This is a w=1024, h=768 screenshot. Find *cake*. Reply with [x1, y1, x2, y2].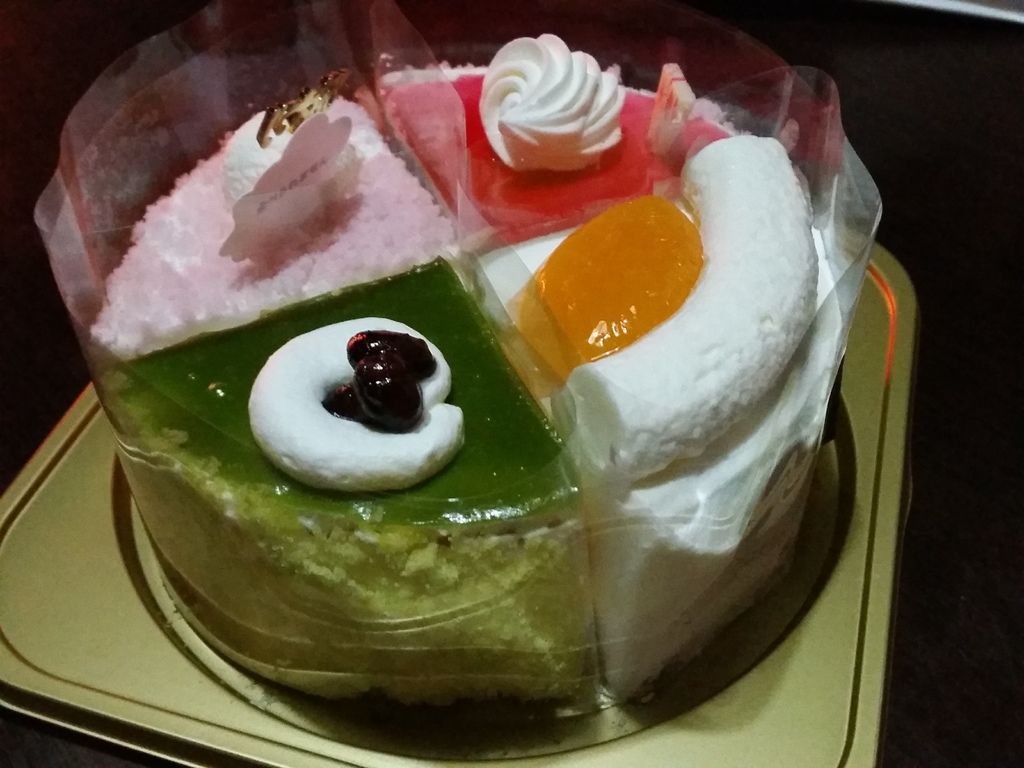
[104, 257, 582, 726].
